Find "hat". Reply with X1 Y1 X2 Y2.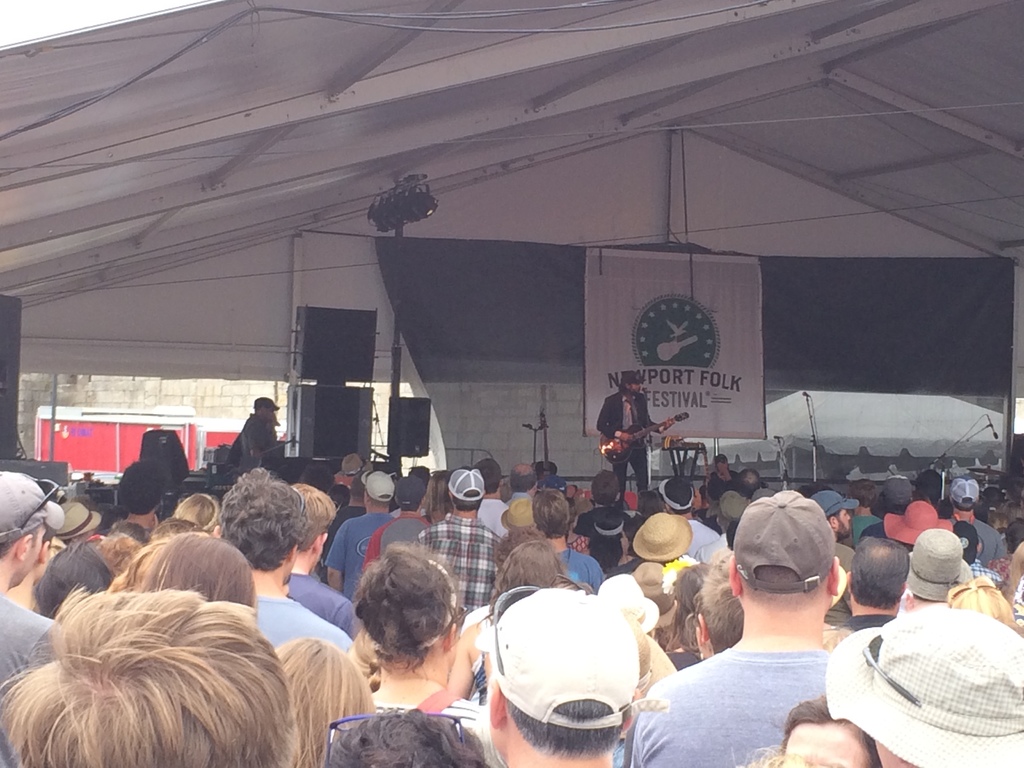
810 490 863 516.
